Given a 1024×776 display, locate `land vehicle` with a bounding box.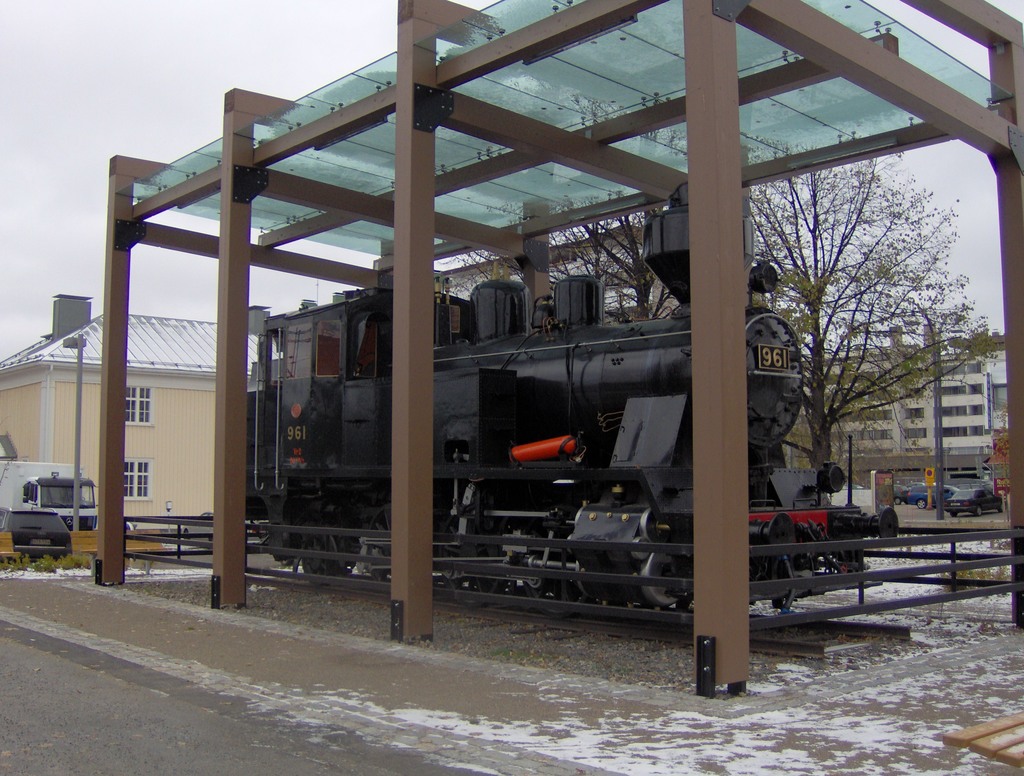
Located: Rect(891, 482, 910, 505).
